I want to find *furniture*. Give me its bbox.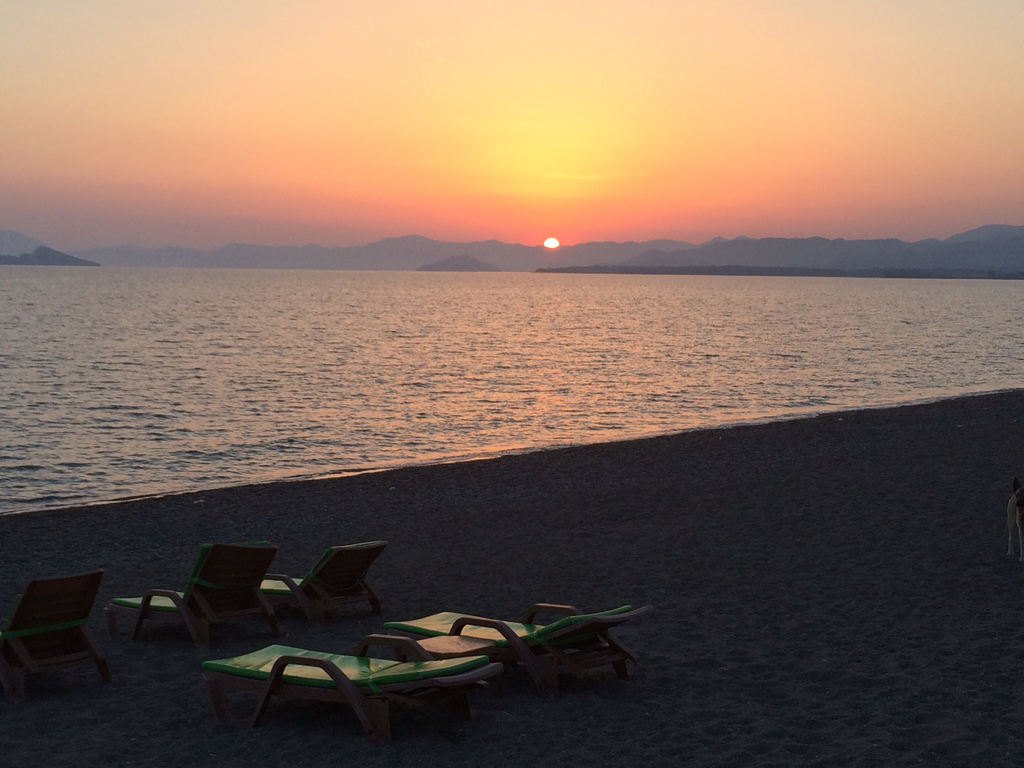
detection(195, 636, 506, 755).
